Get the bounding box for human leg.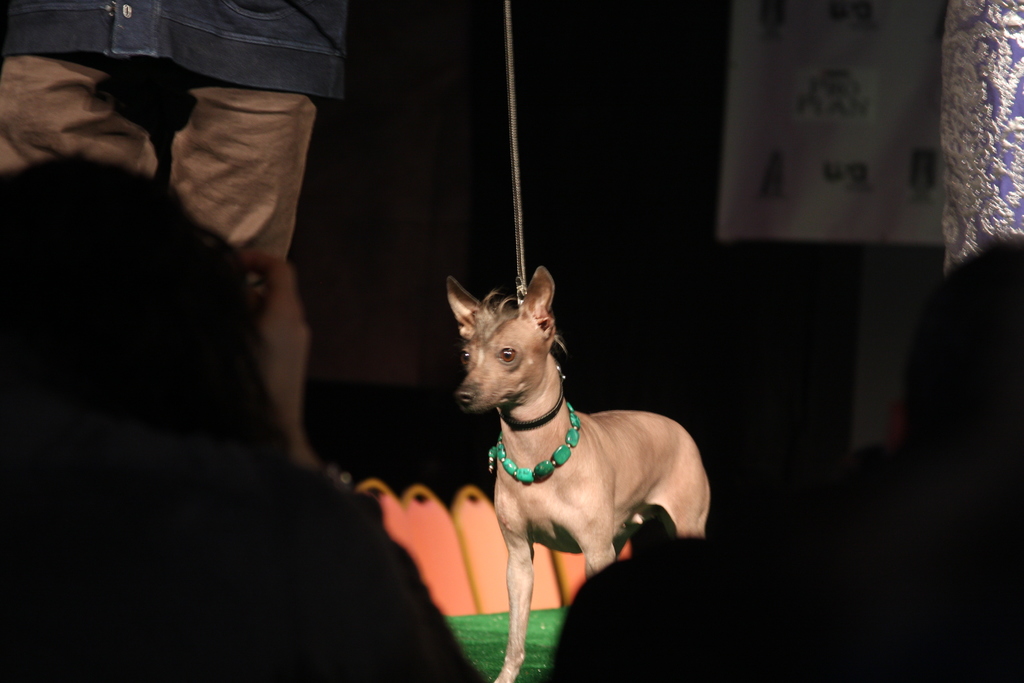
l=168, t=89, r=307, b=252.
